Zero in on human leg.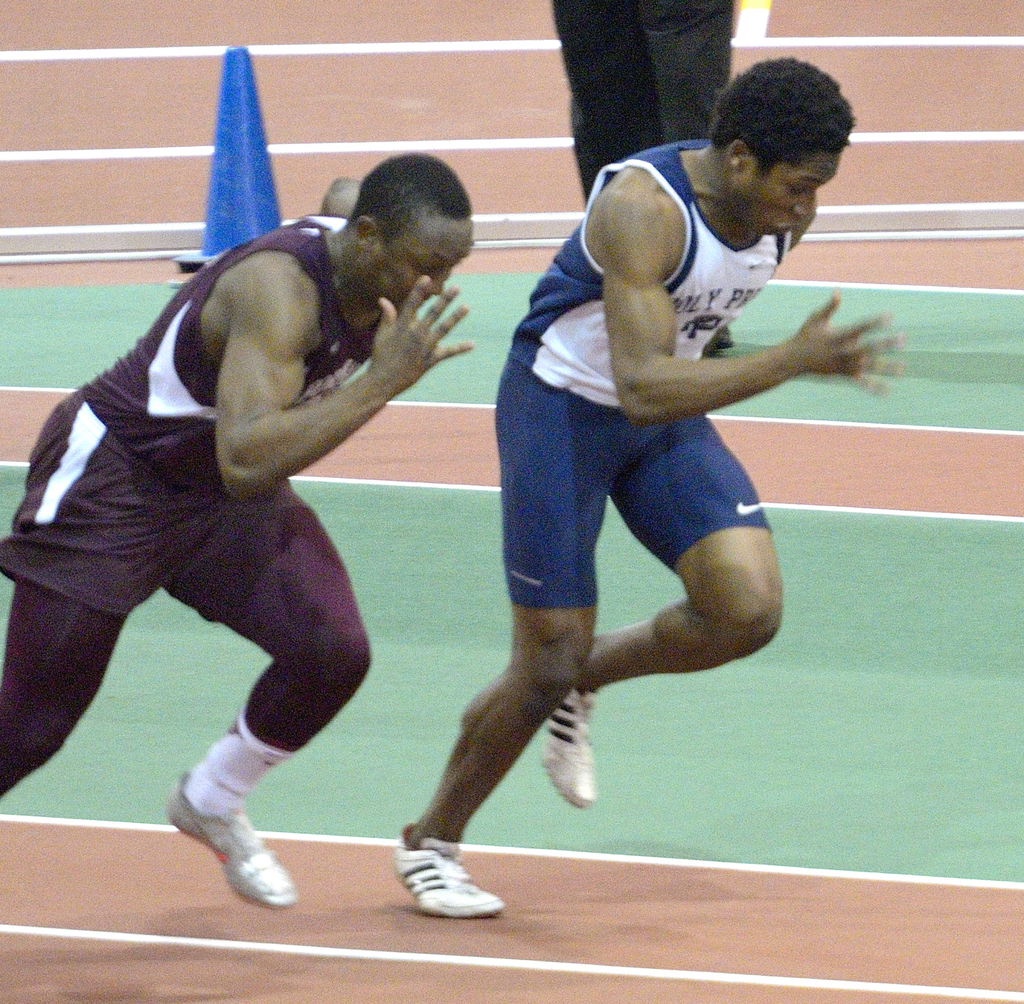
Zeroed in: <region>0, 572, 127, 790</region>.
